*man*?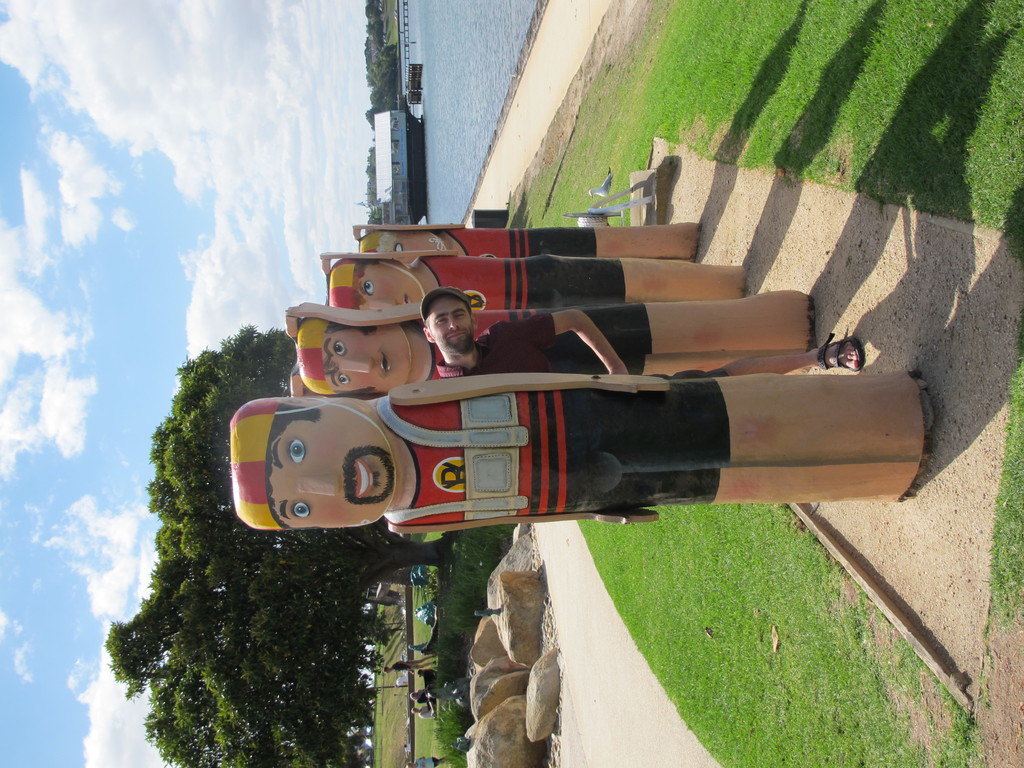
(x1=348, y1=213, x2=703, y2=266)
